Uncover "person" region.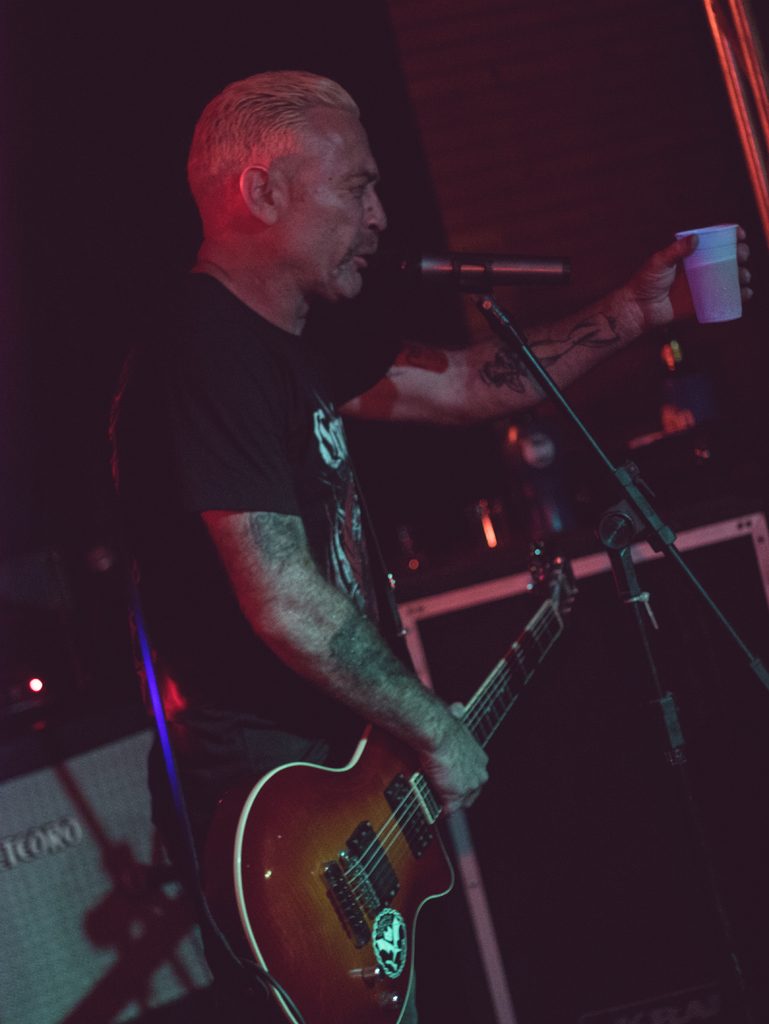
Uncovered: detection(119, 21, 596, 1021).
